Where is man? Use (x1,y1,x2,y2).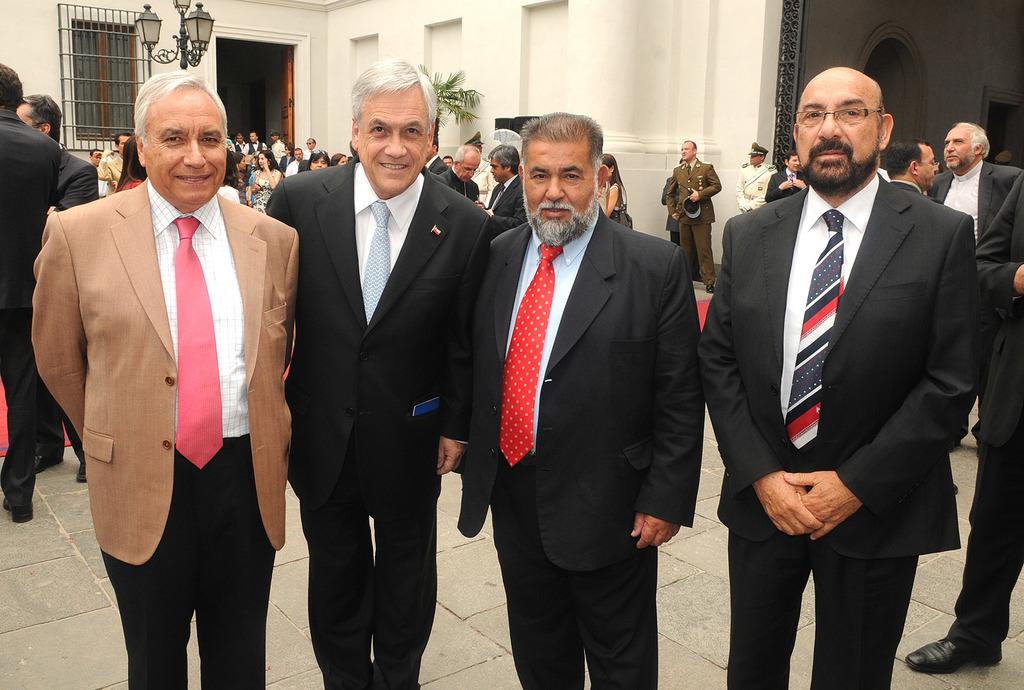
(303,136,326,160).
